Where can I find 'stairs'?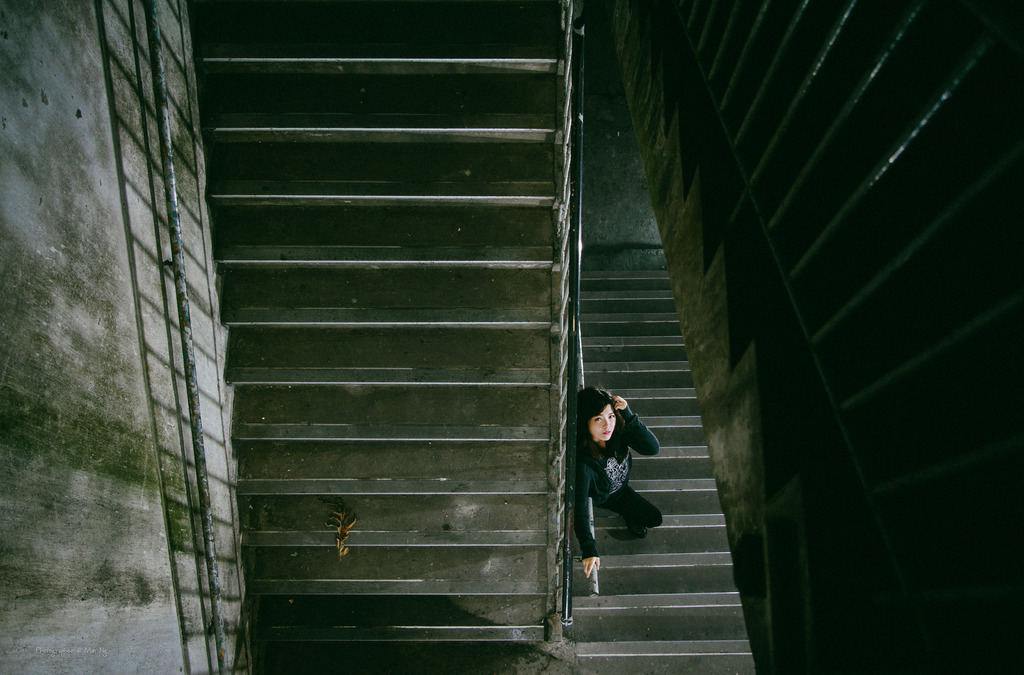
You can find it at <region>189, 0, 760, 674</region>.
